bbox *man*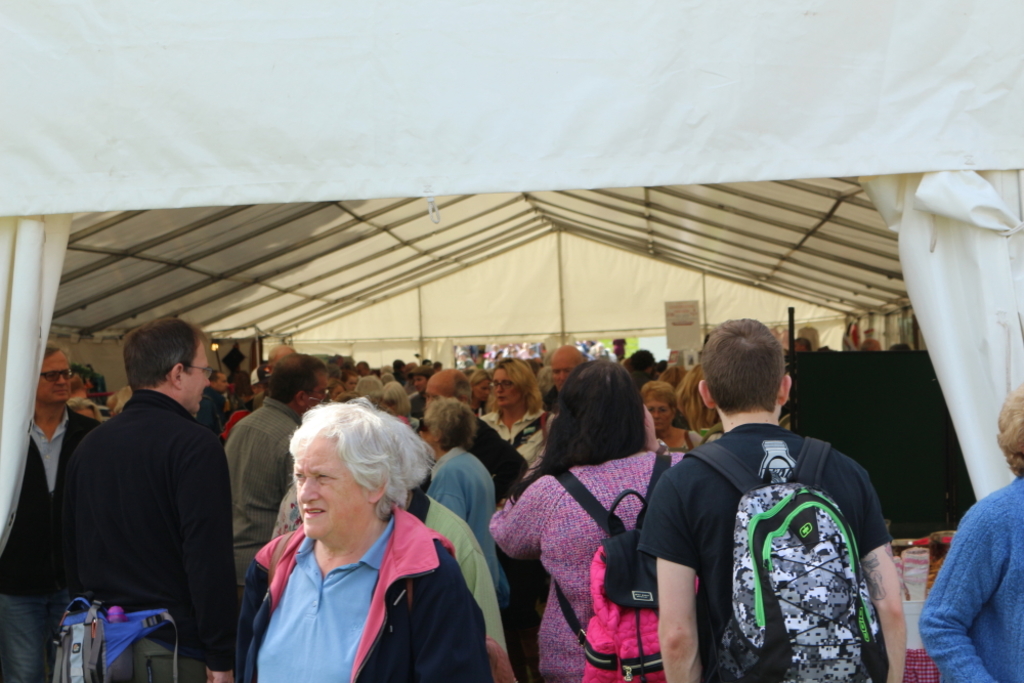
pyautogui.locateOnScreen(403, 367, 434, 420)
